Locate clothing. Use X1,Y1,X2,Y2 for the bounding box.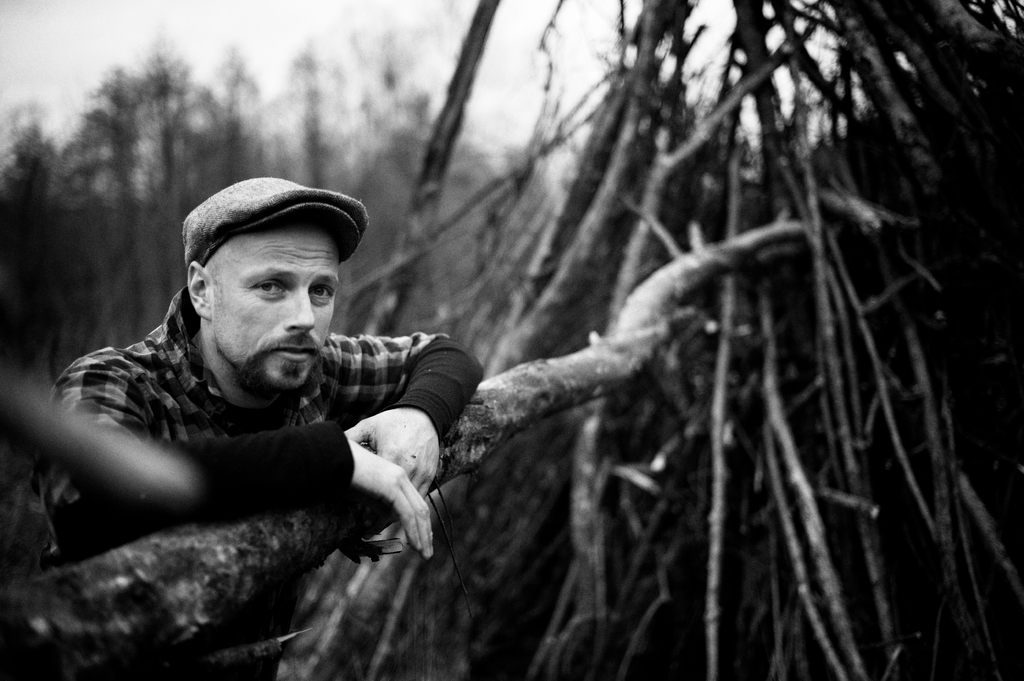
17,283,500,555.
